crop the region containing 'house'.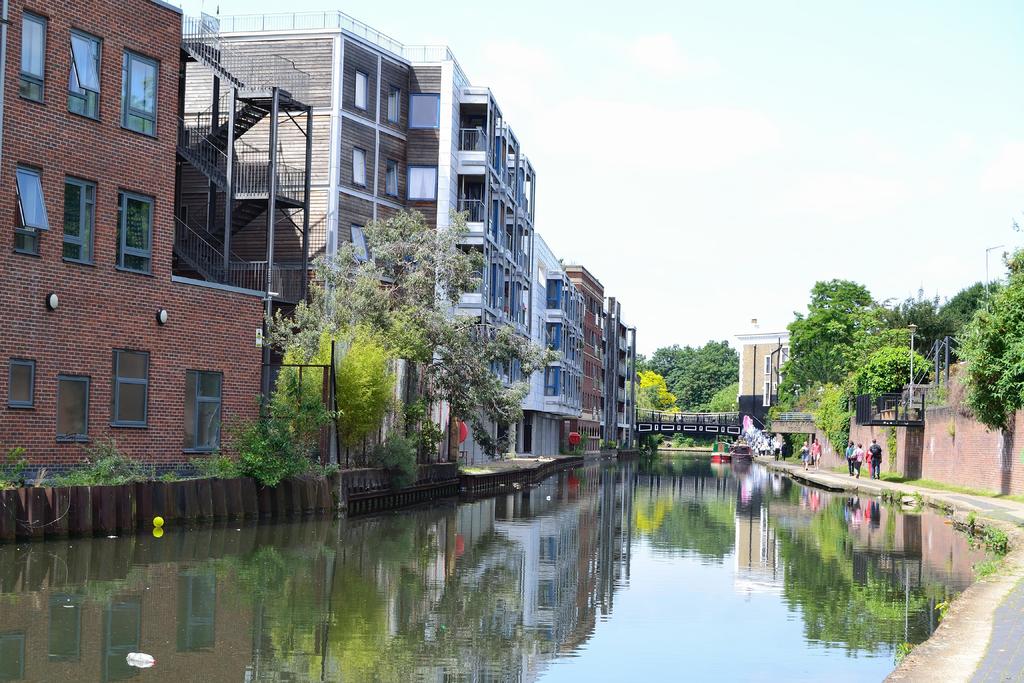
Crop region: bbox=[22, 74, 292, 507].
